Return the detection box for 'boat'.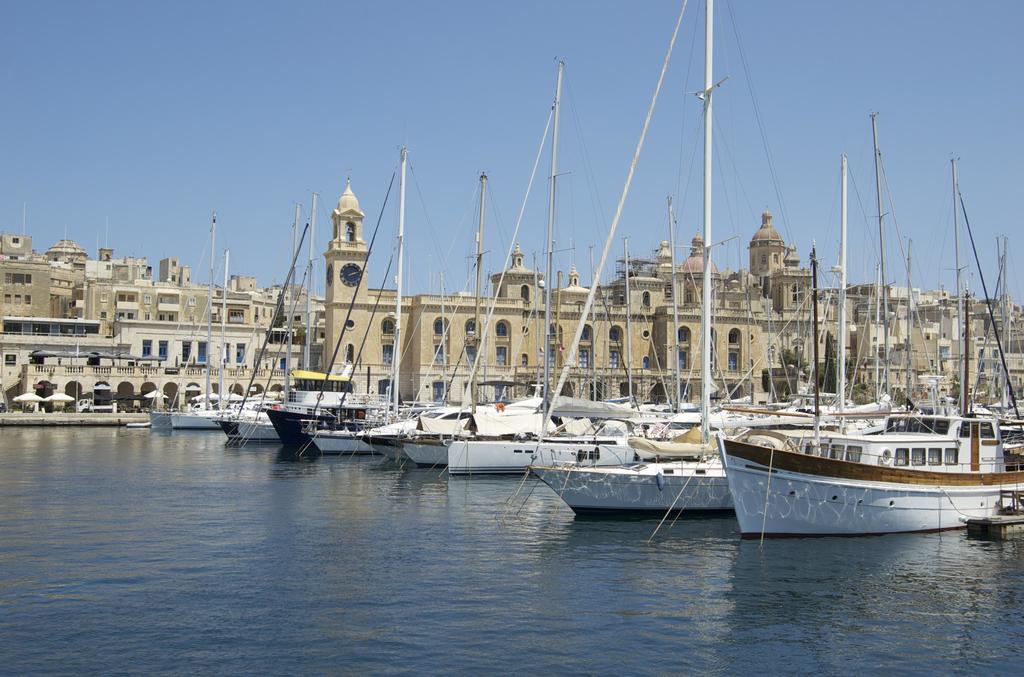
<bbox>557, 0, 881, 519</bbox>.
